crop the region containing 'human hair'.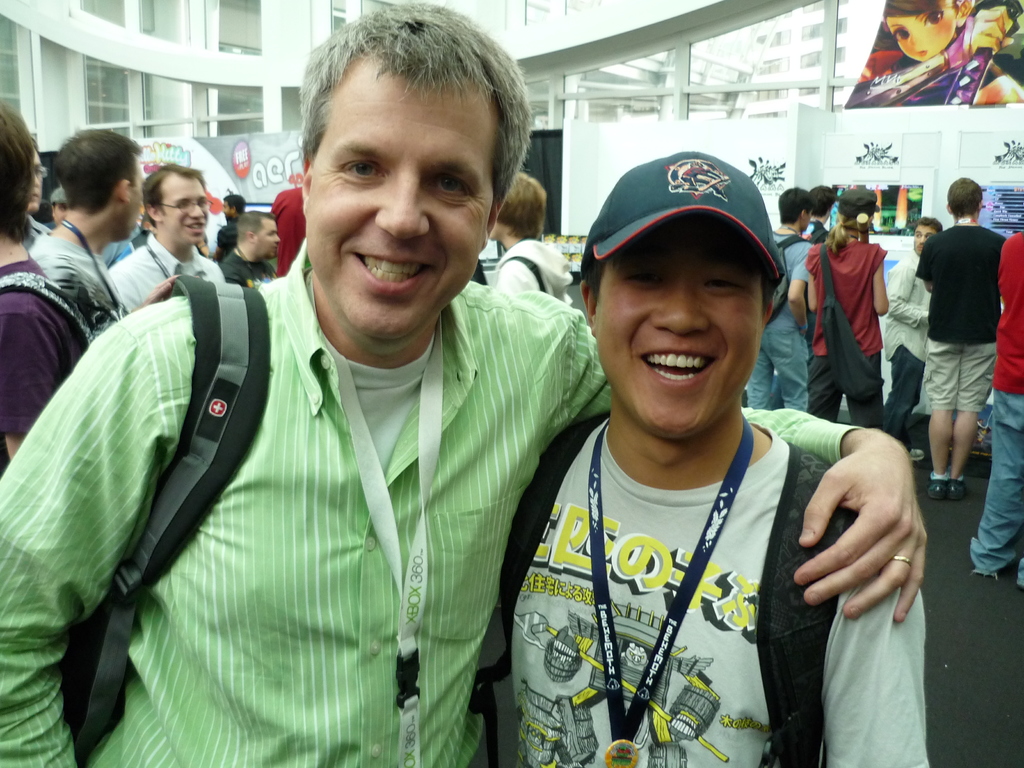
Crop region: rect(53, 125, 141, 216).
